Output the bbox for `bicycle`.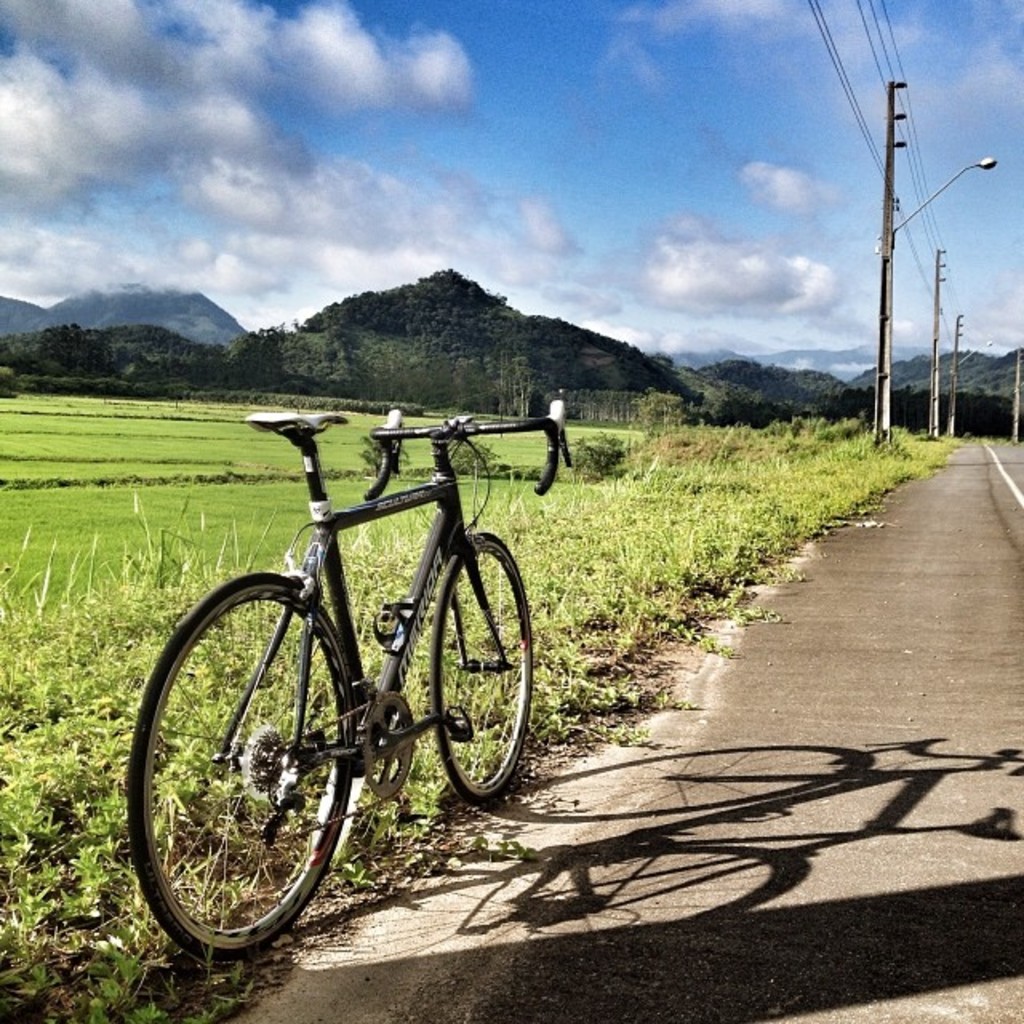
l=134, t=410, r=570, b=954.
